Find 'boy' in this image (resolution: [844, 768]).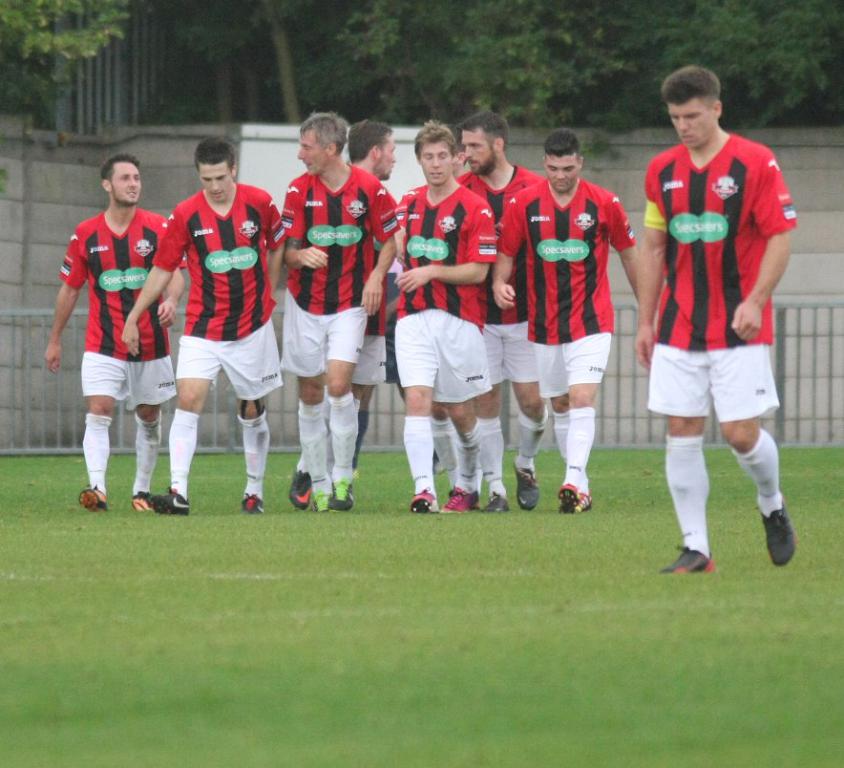
492, 128, 657, 531.
